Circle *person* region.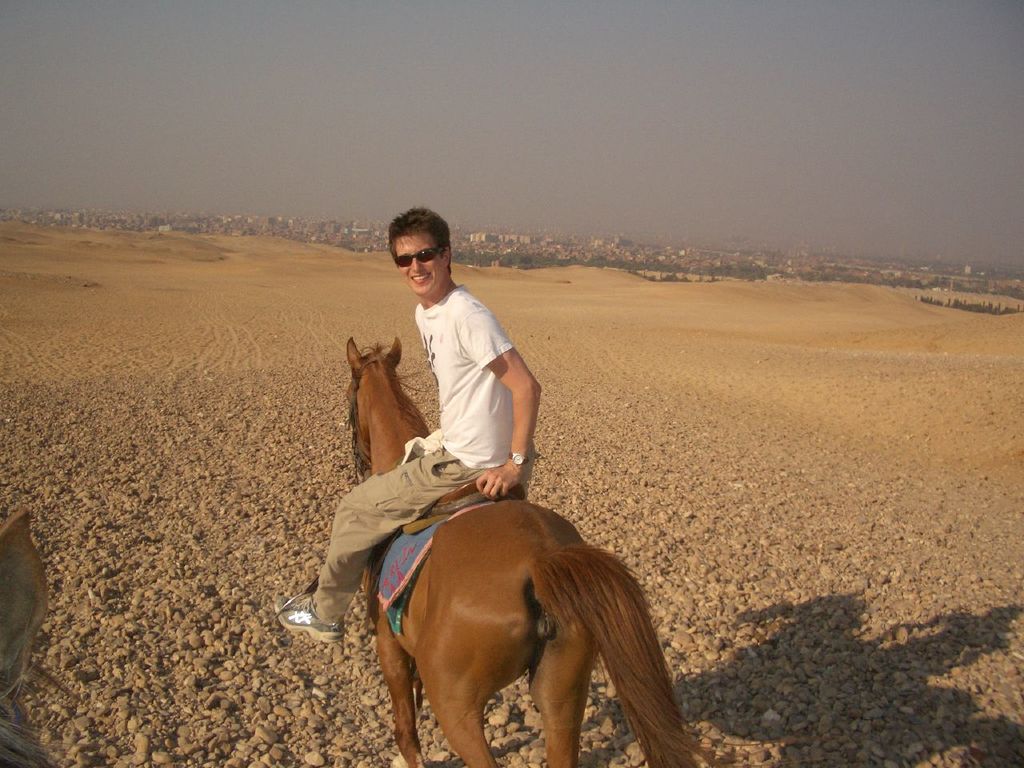
Region: [273, 209, 544, 642].
